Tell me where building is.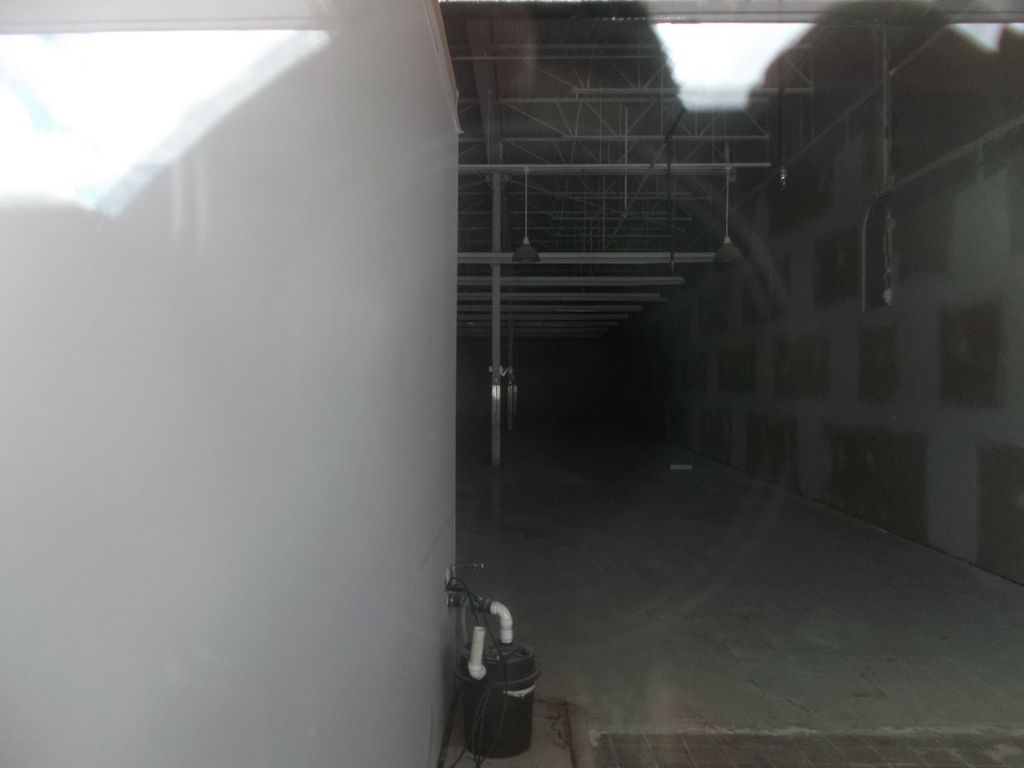
building is at <region>0, 0, 1023, 766</region>.
